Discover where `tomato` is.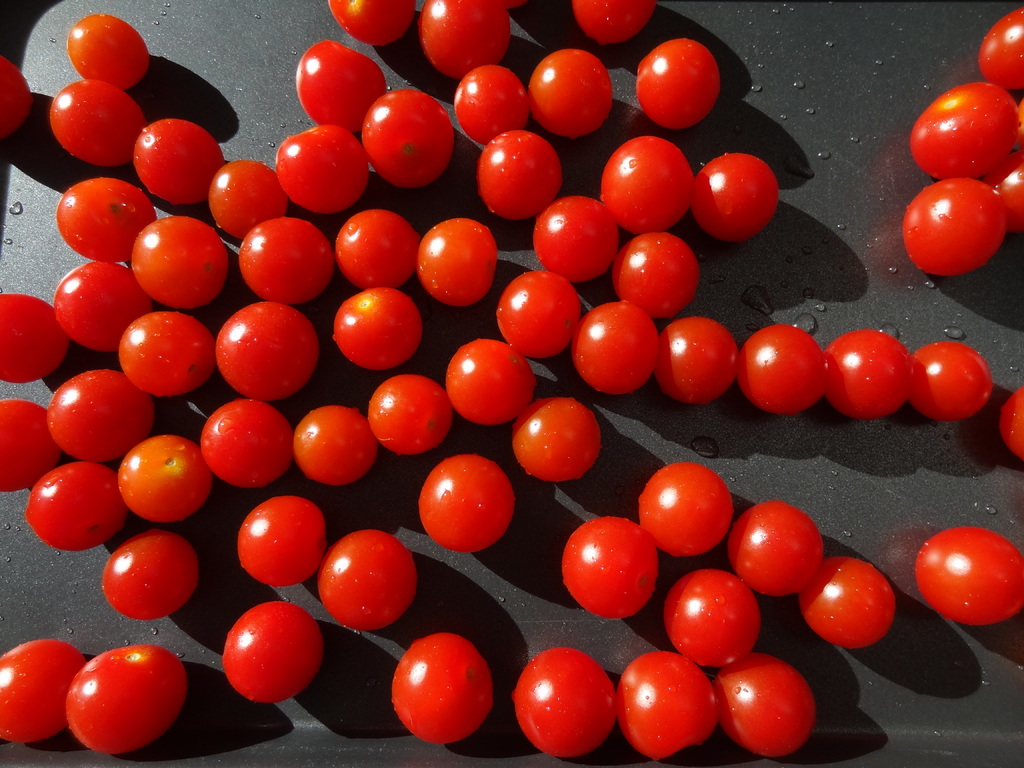
Discovered at {"x1": 0, "y1": 51, "x2": 33, "y2": 140}.
